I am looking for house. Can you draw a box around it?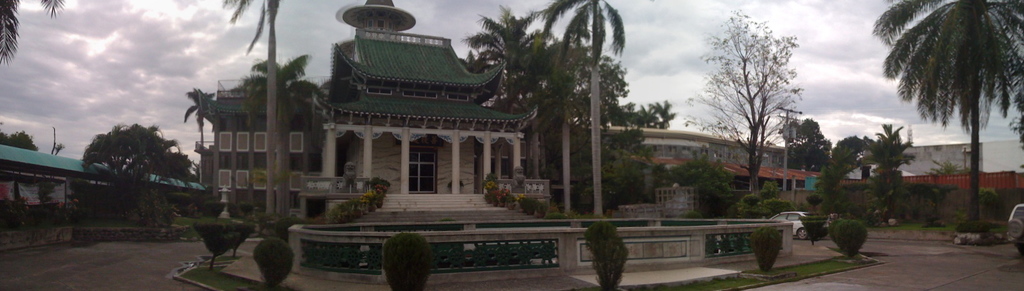
Sure, the bounding box is [x1=602, y1=125, x2=786, y2=170].
